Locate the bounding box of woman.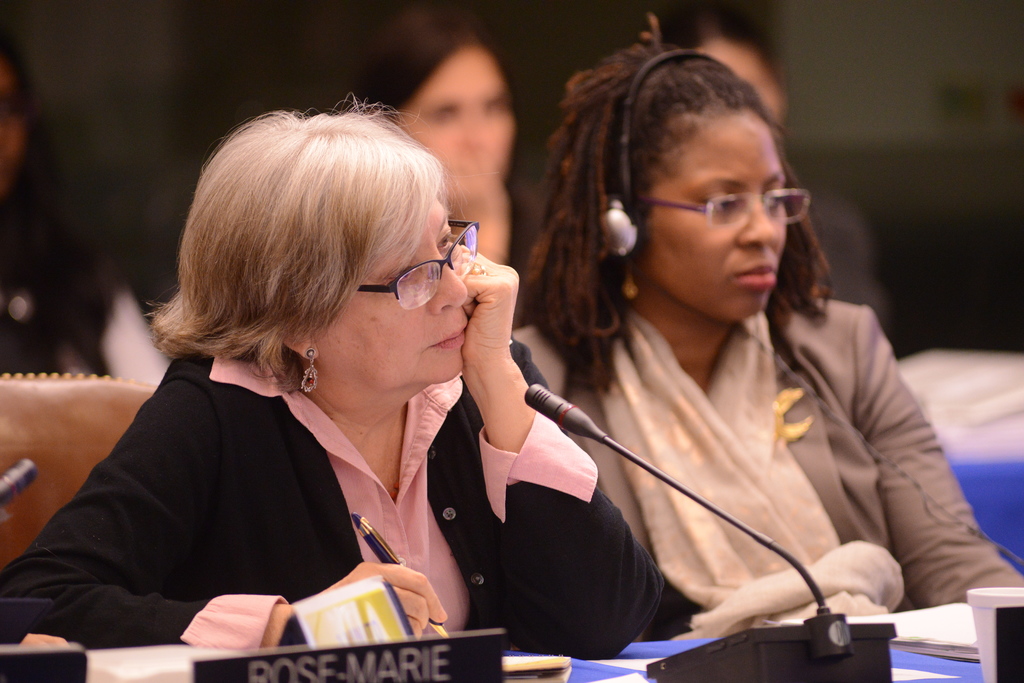
Bounding box: left=56, top=99, right=574, bottom=661.
